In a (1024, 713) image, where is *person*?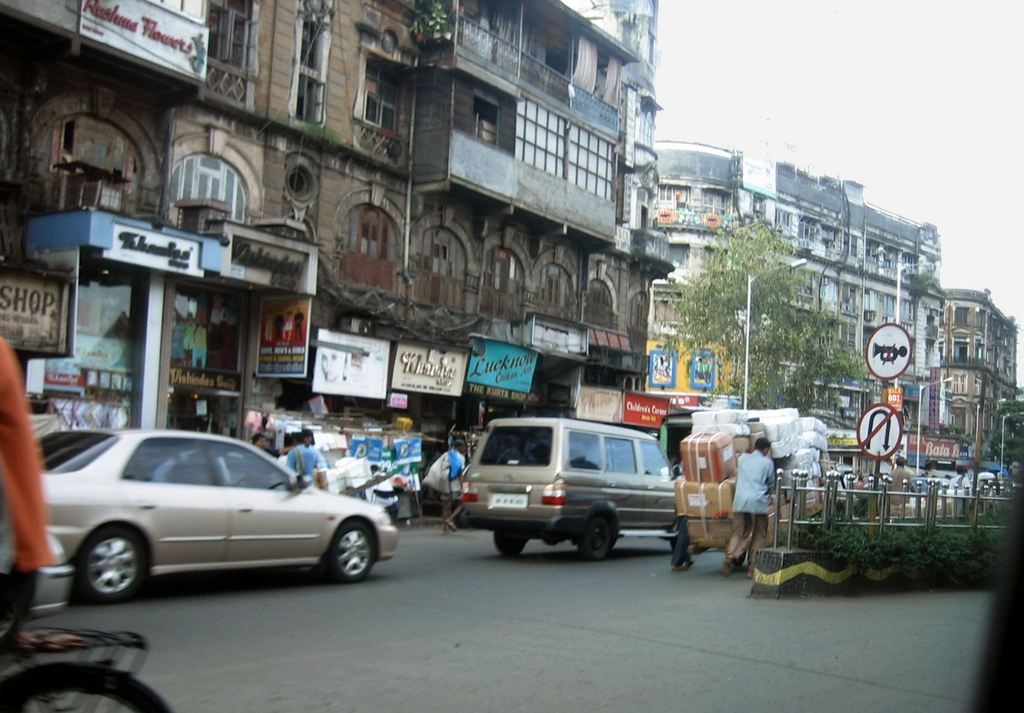
box(435, 436, 467, 539).
